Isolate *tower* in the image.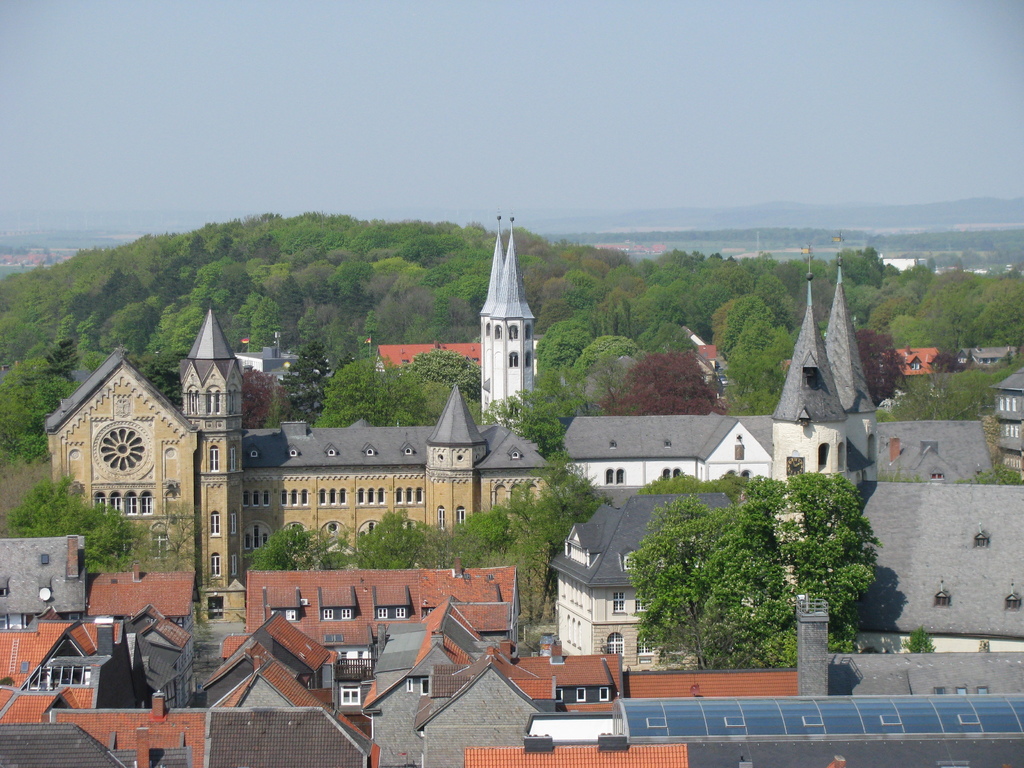
Isolated region: bbox=(470, 255, 548, 412).
